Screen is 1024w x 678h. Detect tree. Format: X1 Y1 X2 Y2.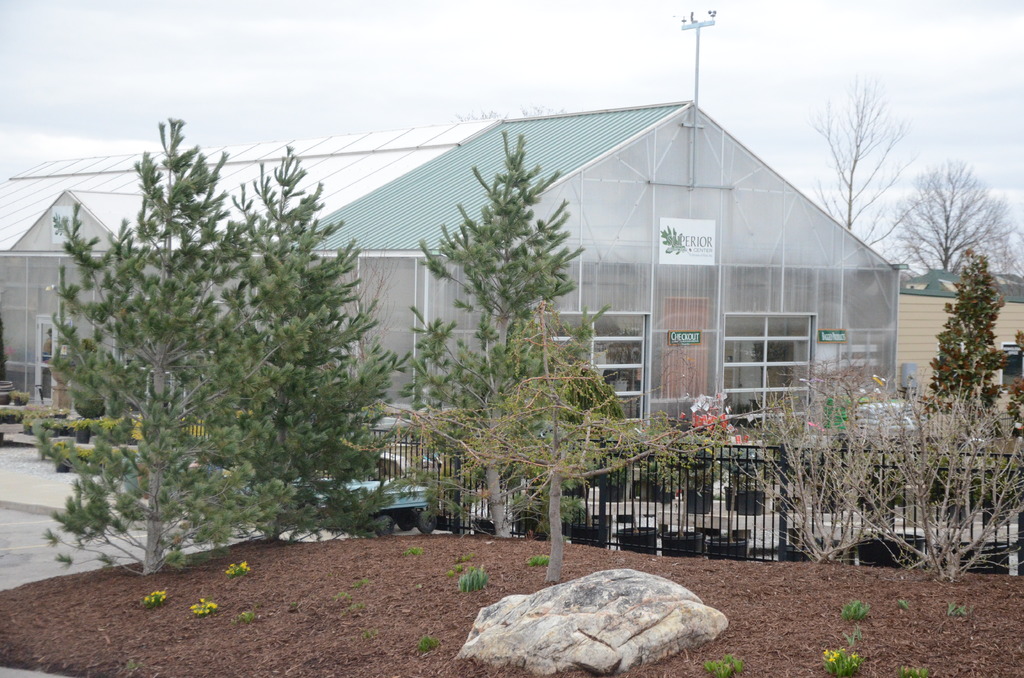
35 118 379 563.
